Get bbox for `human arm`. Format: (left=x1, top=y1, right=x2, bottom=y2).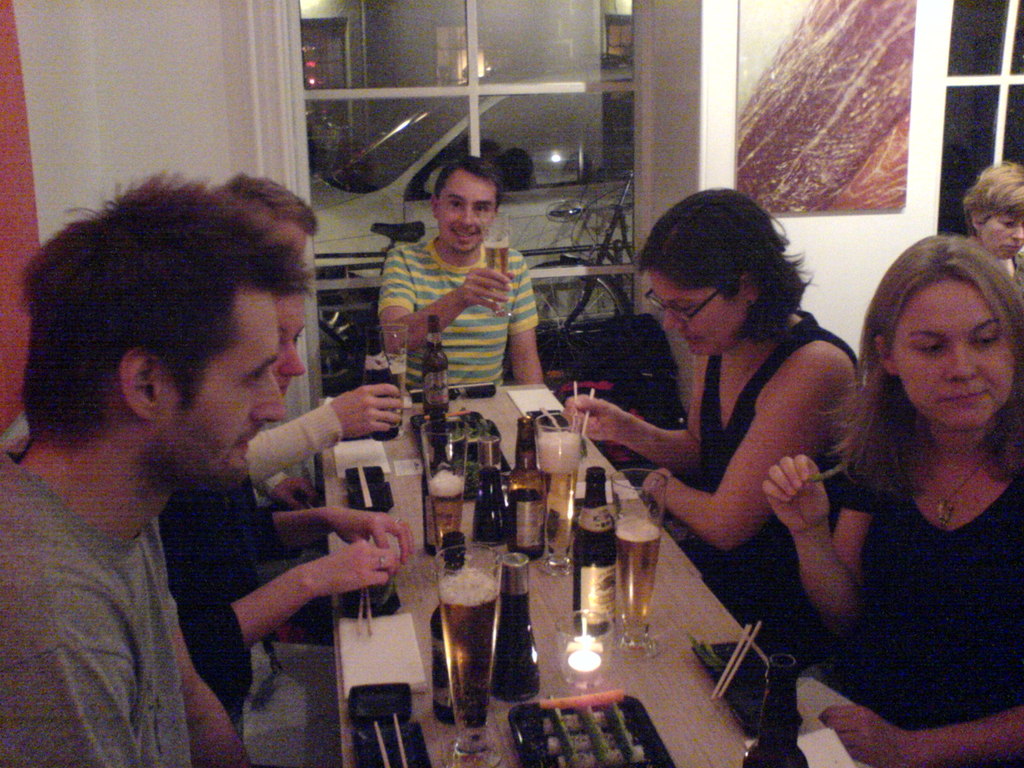
(left=247, top=383, right=407, bottom=484).
